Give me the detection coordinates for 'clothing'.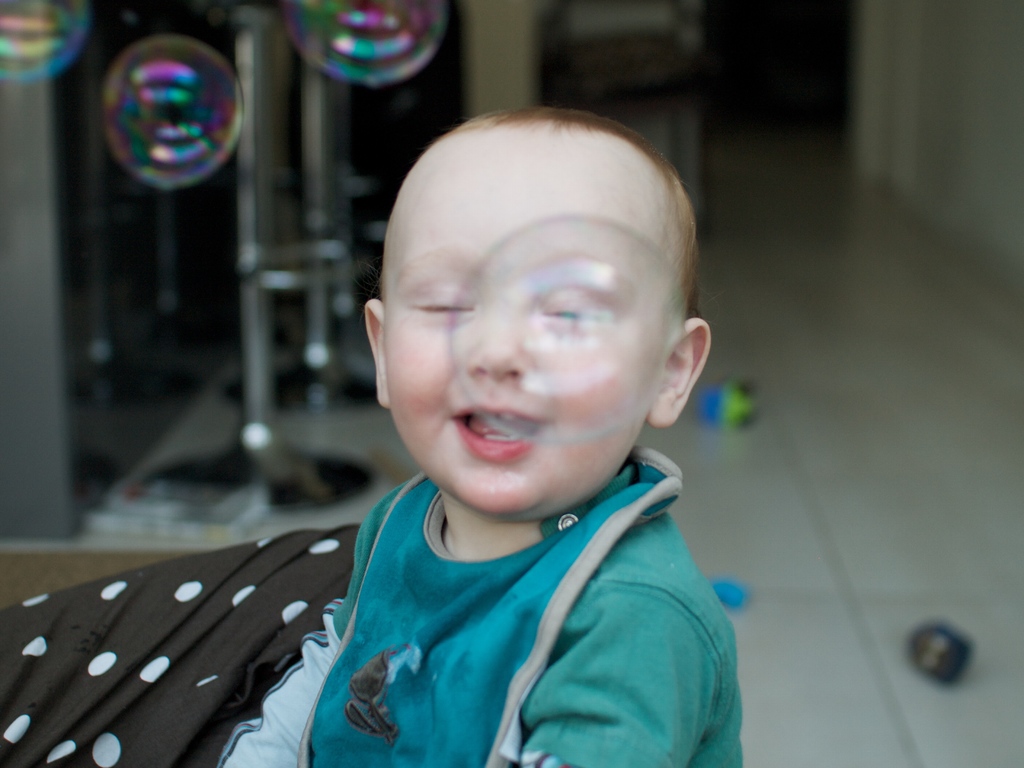
[237, 426, 756, 763].
